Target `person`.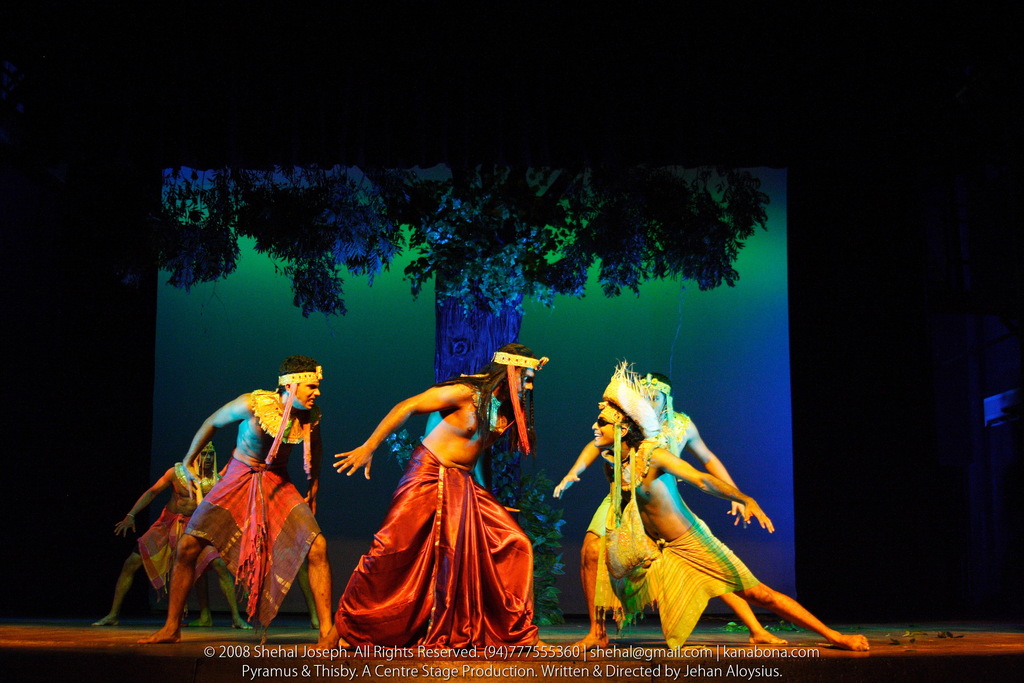
Target region: detection(91, 432, 252, 626).
